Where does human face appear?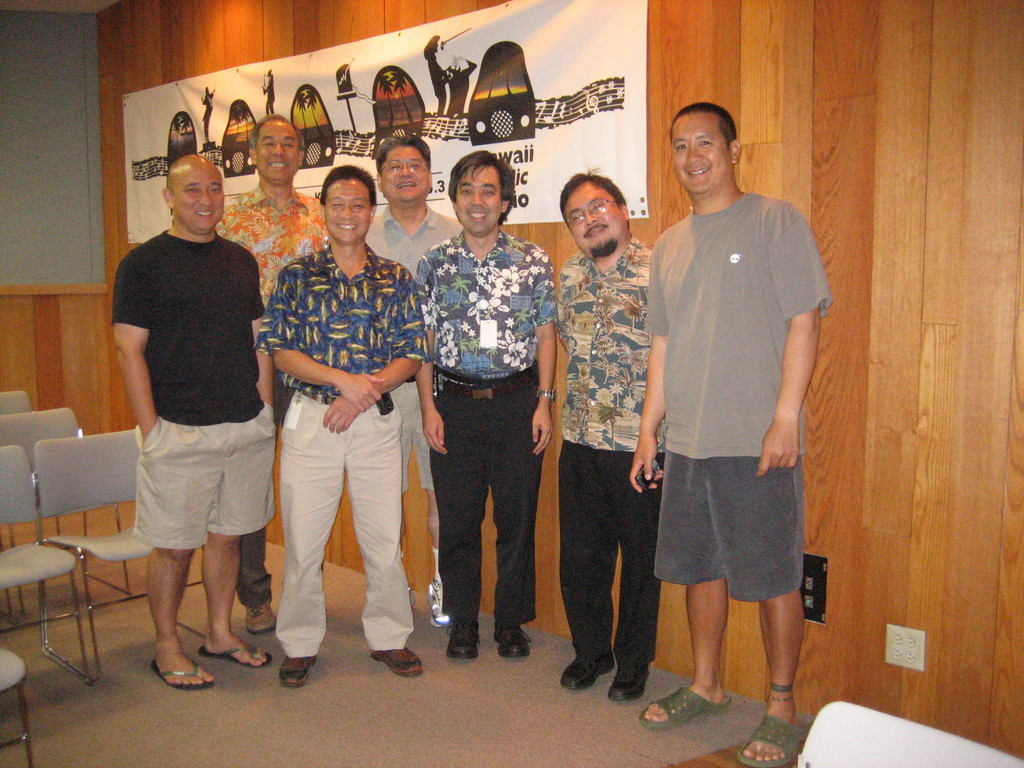
Appears at box(378, 145, 429, 202).
